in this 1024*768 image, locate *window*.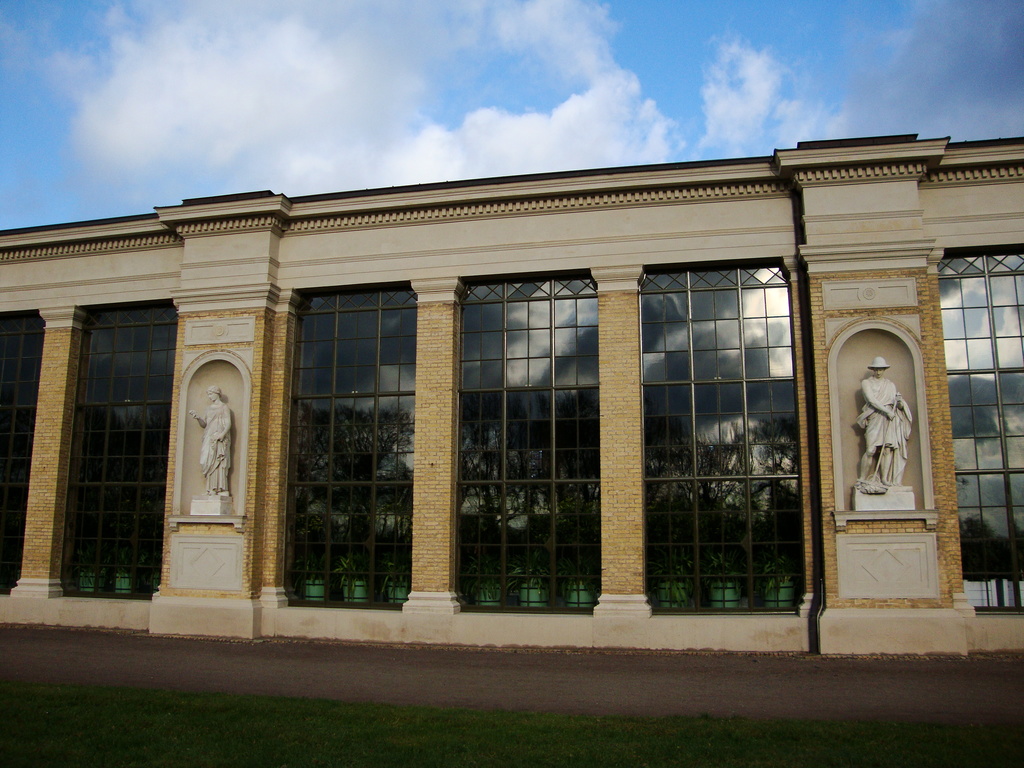
Bounding box: [643,260,804,615].
